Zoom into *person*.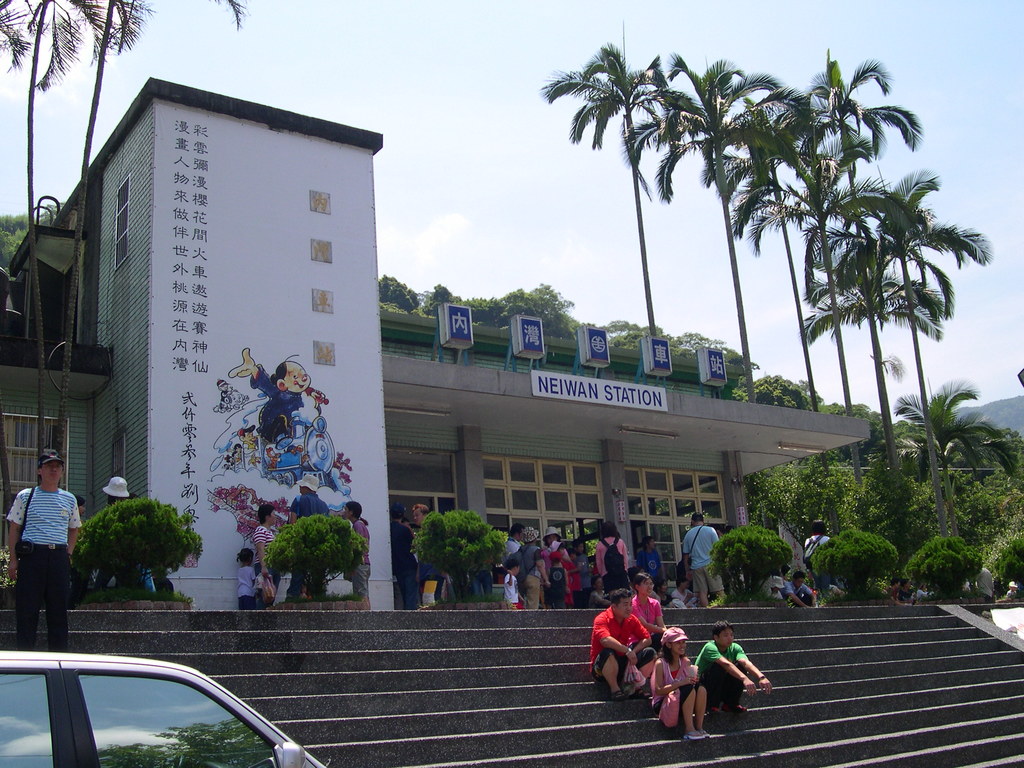
Zoom target: [285, 475, 332, 603].
